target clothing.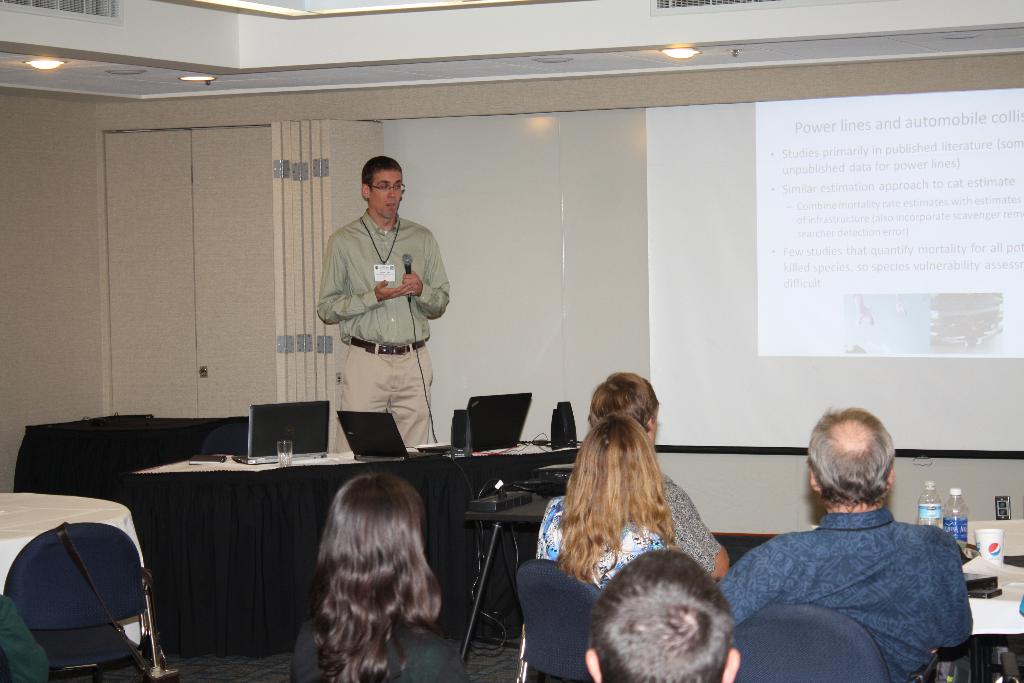
Target region: bbox(649, 460, 723, 580).
